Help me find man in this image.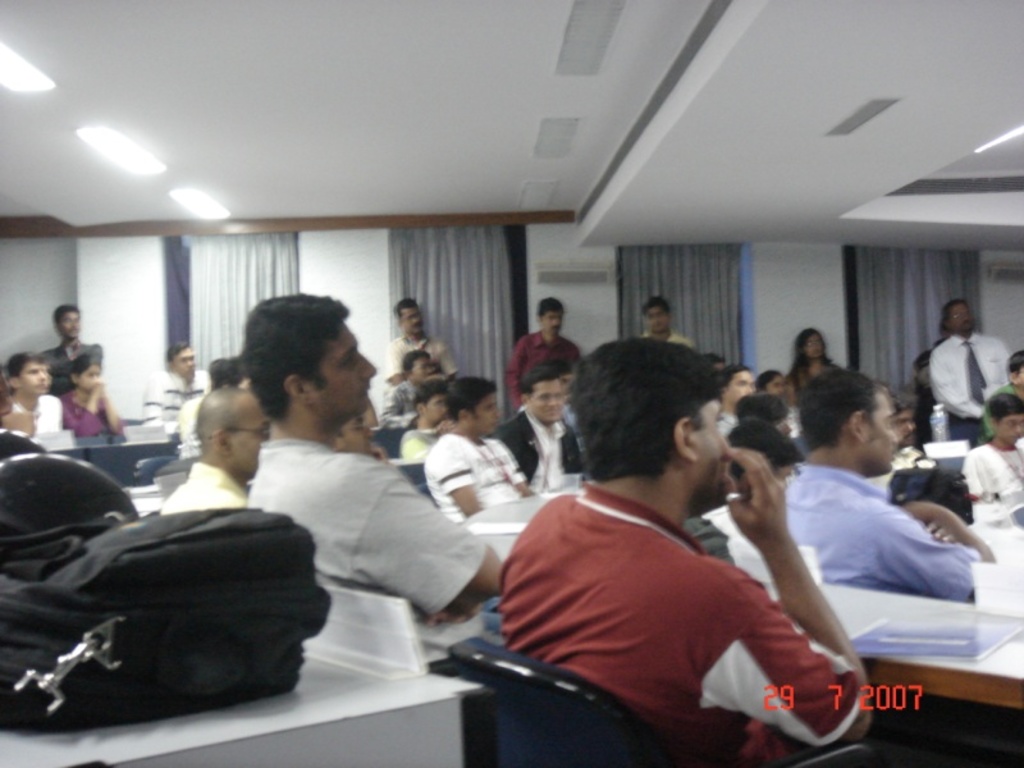
Found it: region(161, 385, 266, 508).
